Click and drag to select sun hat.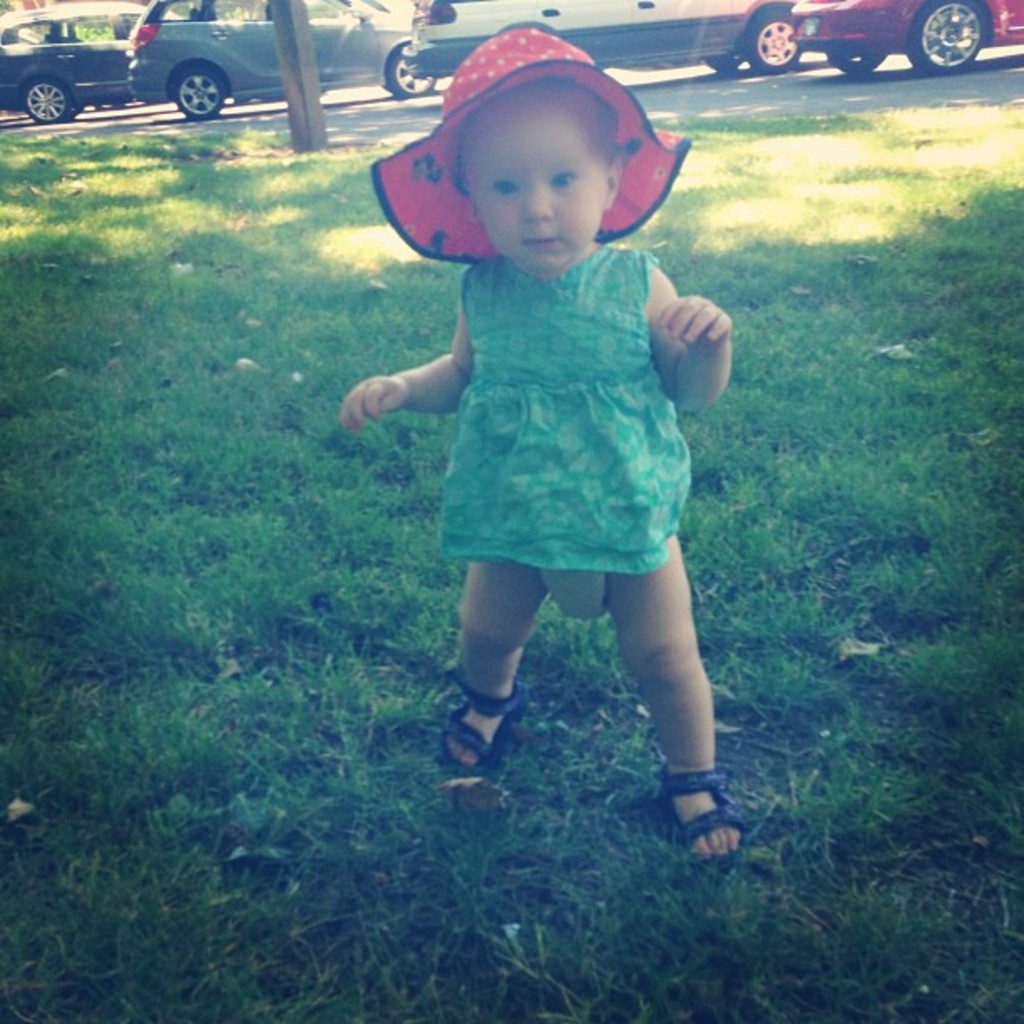
Selection: <region>370, 22, 691, 266</region>.
